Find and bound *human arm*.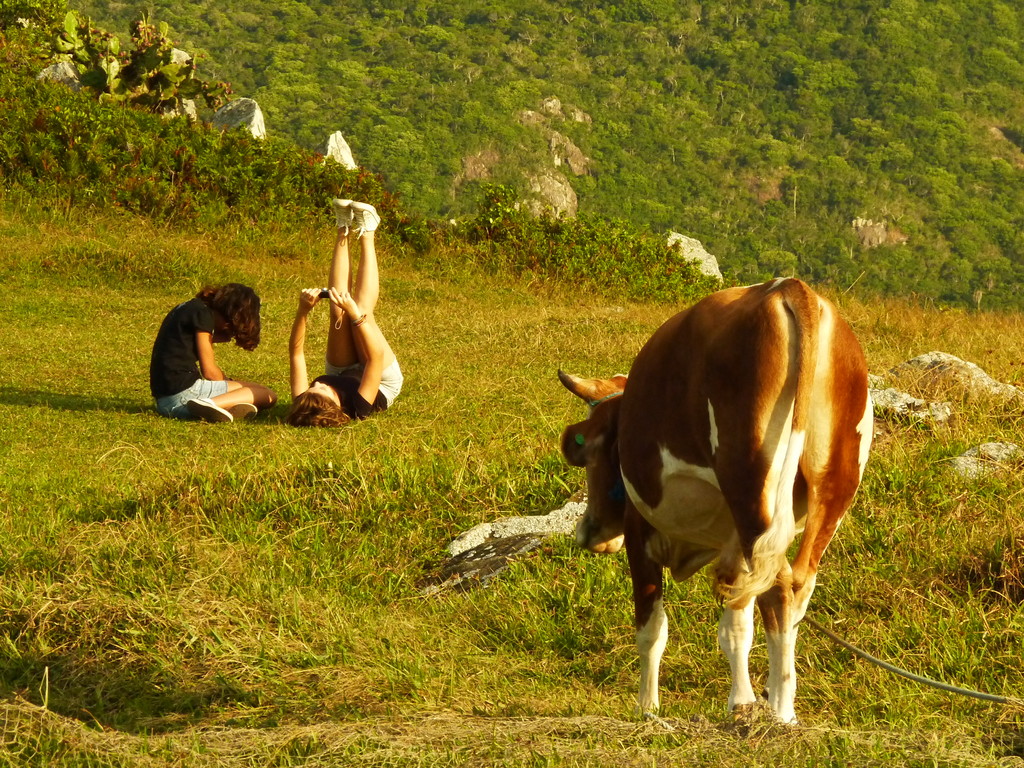
Bound: 324,285,386,401.
